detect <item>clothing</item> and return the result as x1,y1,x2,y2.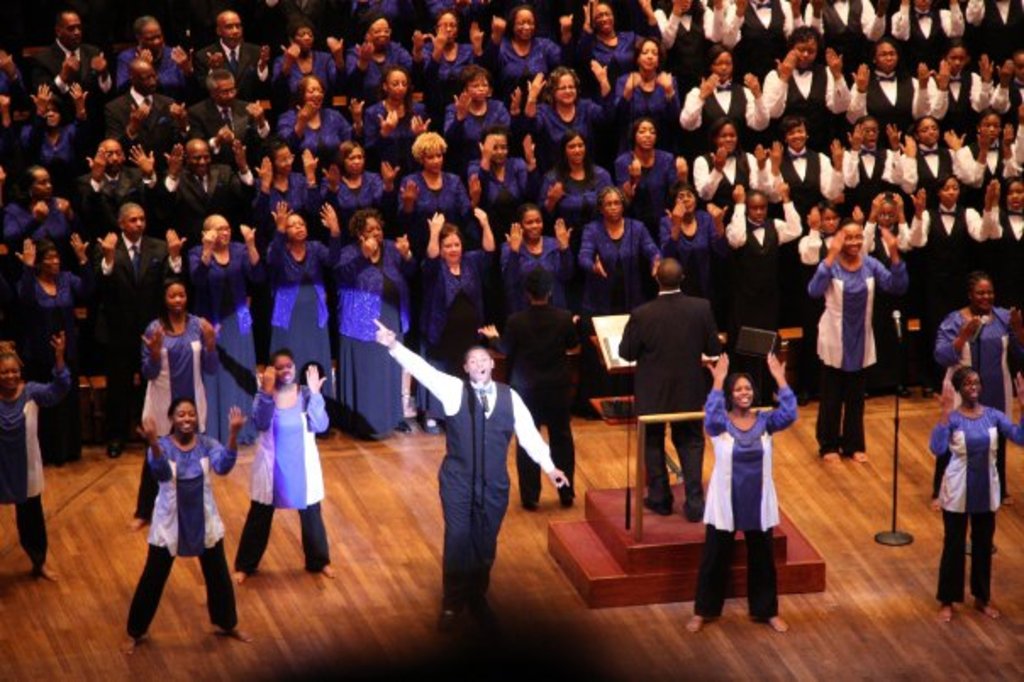
0,260,92,461.
